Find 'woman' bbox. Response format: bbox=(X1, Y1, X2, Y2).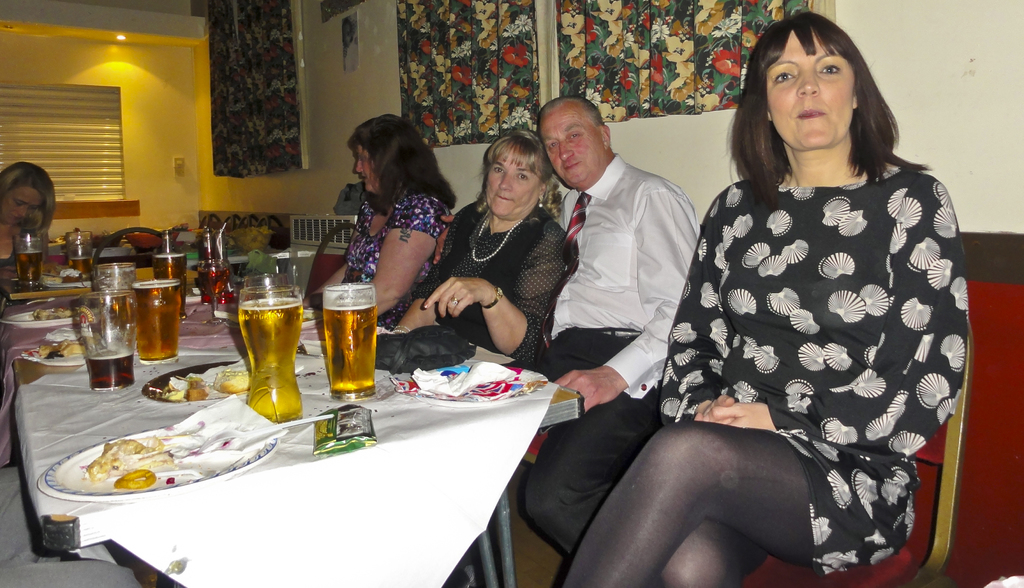
bbox=(575, 24, 963, 581).
